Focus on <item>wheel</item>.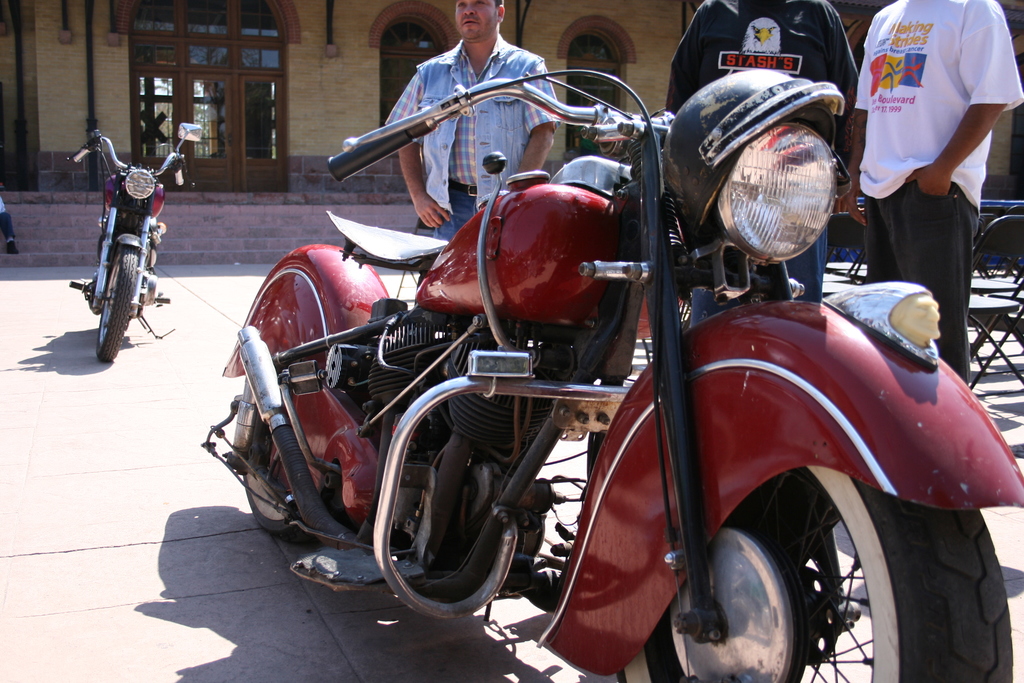
Focused at l=96, t=250, r=137, b=361.
